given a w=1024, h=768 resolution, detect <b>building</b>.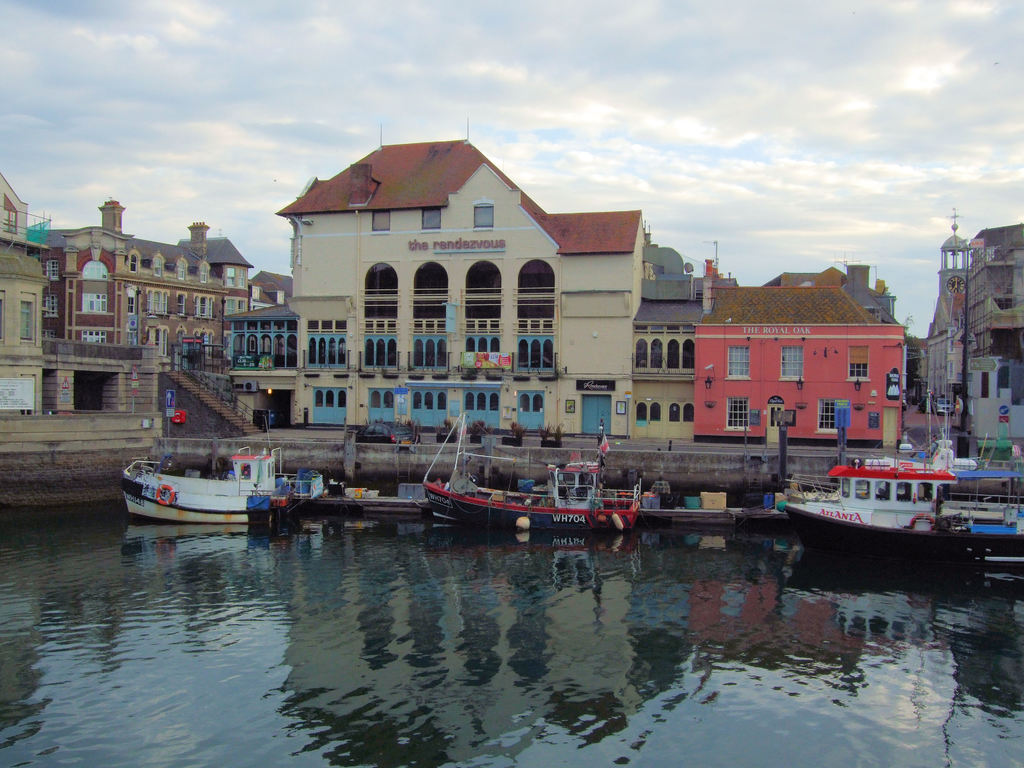
[left=760, top=262, right=901, bottom=320].
